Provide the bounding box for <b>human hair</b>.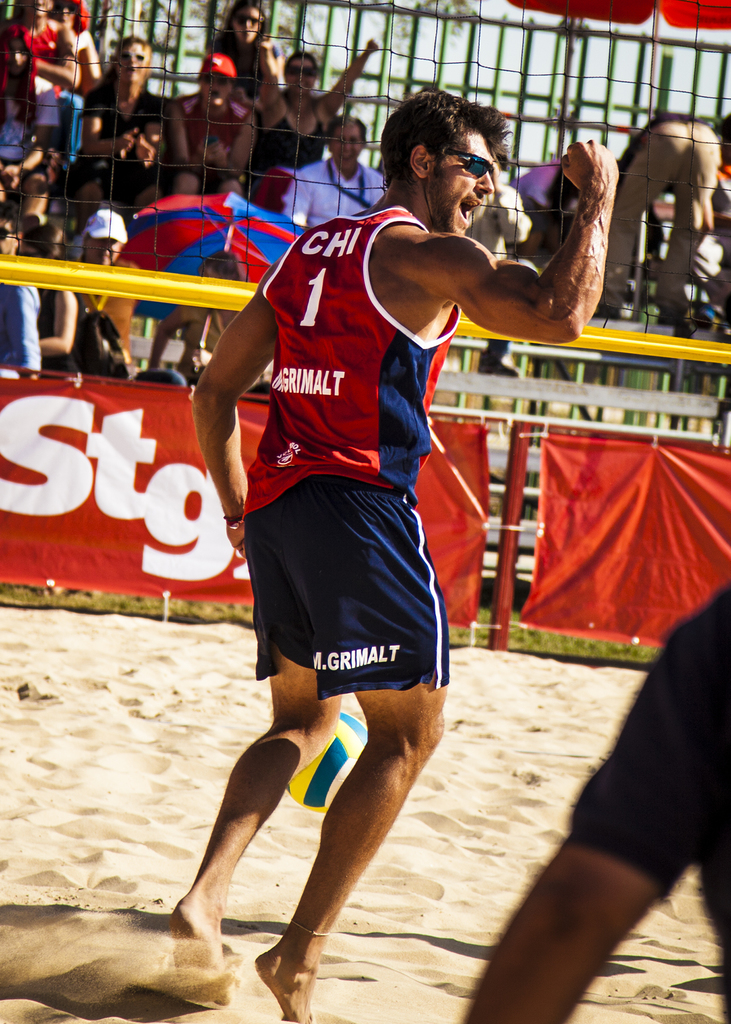
{"left": 326, "top": 116, "right": 369, "bottom": 151}.
